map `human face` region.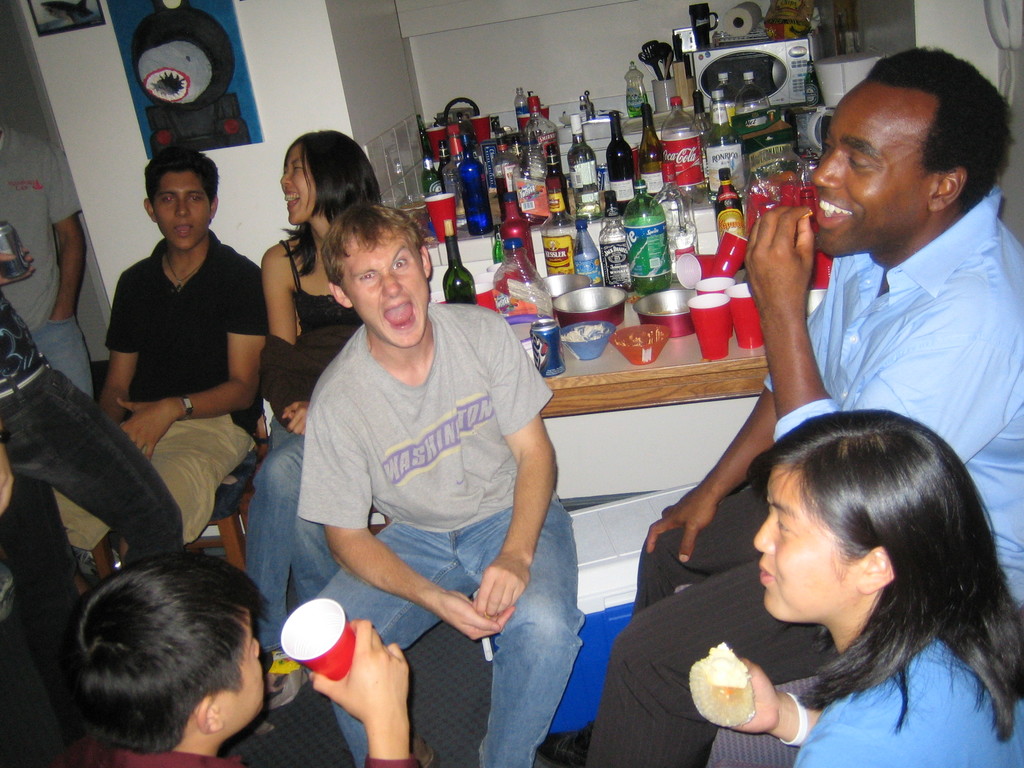
Mapped to region(810, 81, 931, 260).
